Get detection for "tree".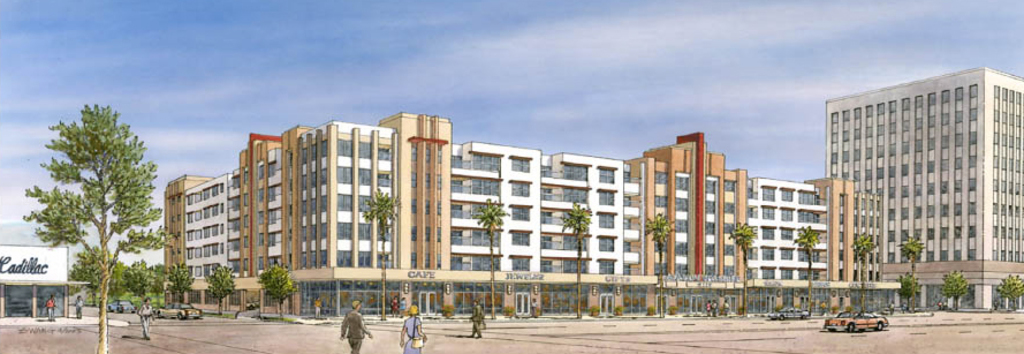
Detection: pyautogui.locateOnScreen(467, 193, 509, 318).
